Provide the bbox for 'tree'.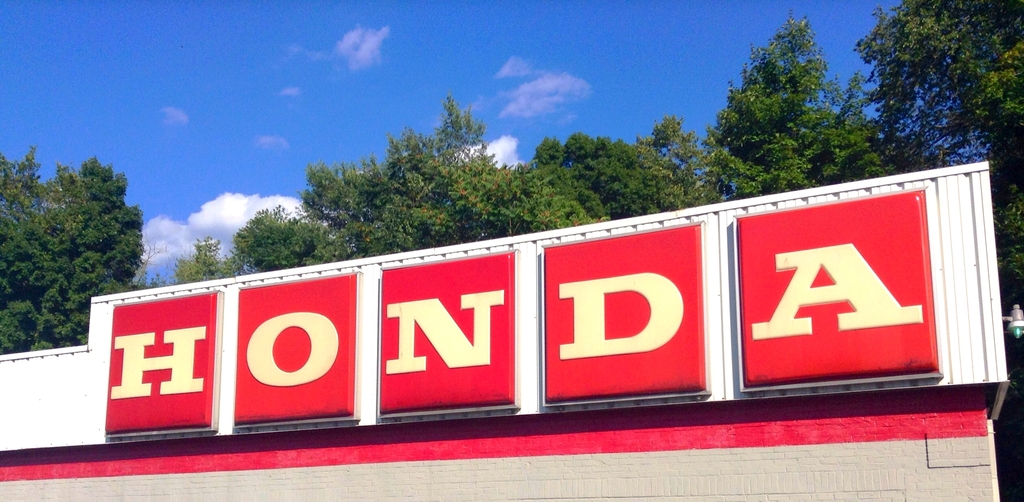
select_region(643, 122, 696, 209).
